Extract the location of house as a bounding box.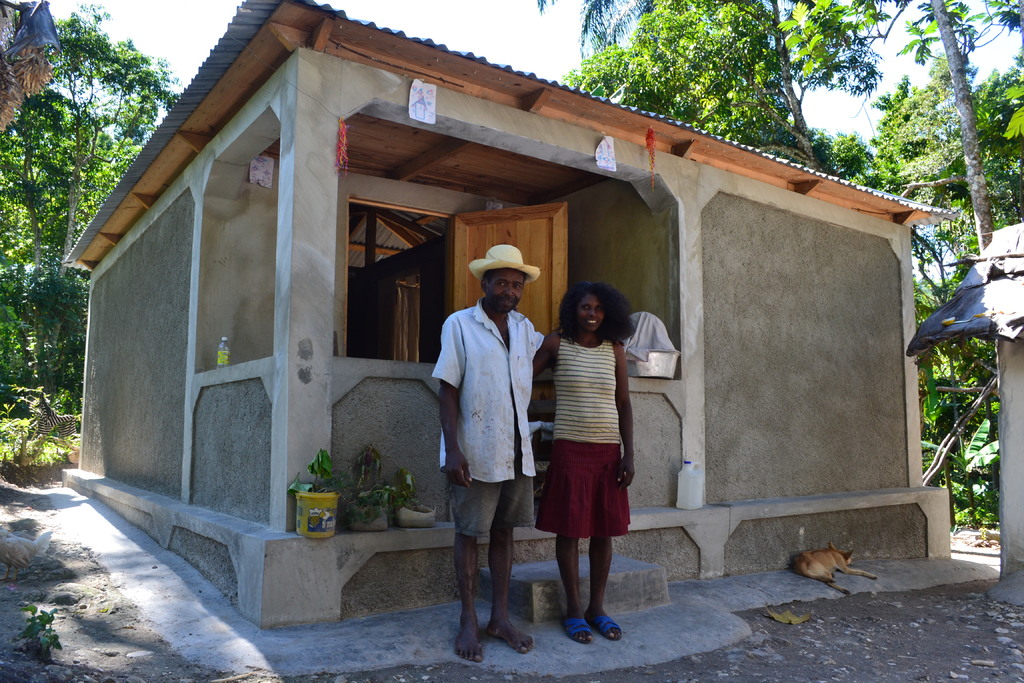
{"x1": 908, "y1": 222, "x2": 1023, "y2": 612}.
